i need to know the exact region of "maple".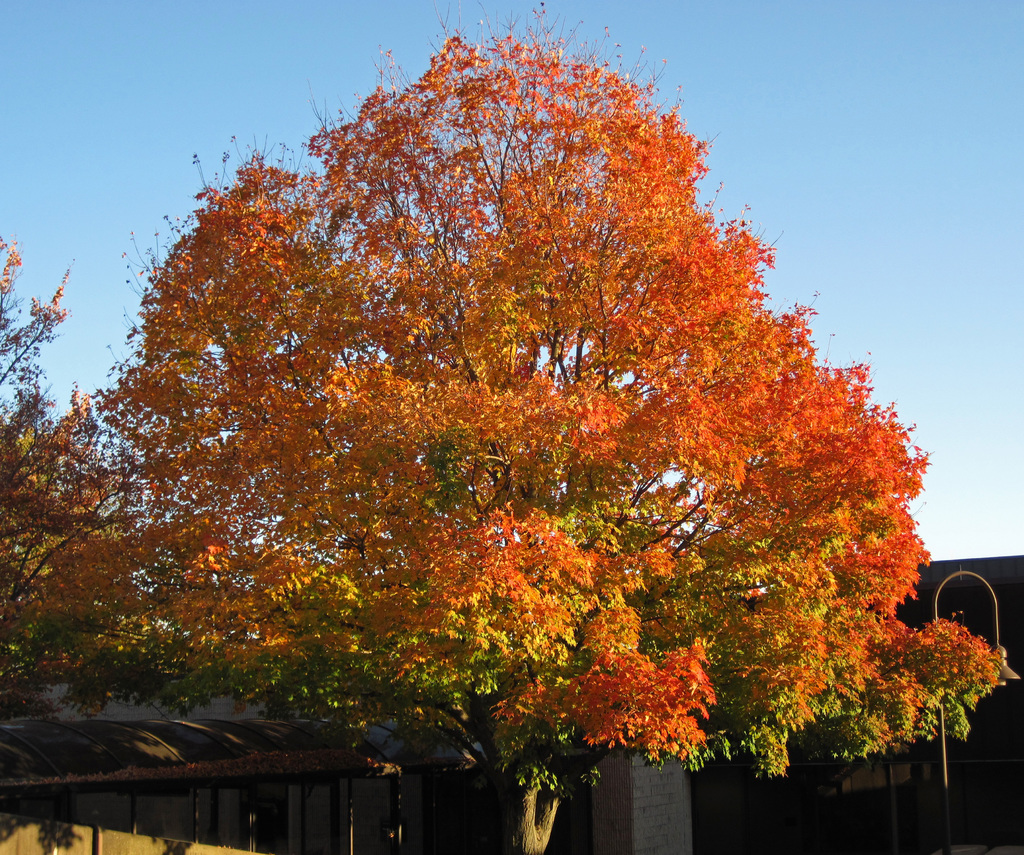
Region: 106 29 1023 853.
